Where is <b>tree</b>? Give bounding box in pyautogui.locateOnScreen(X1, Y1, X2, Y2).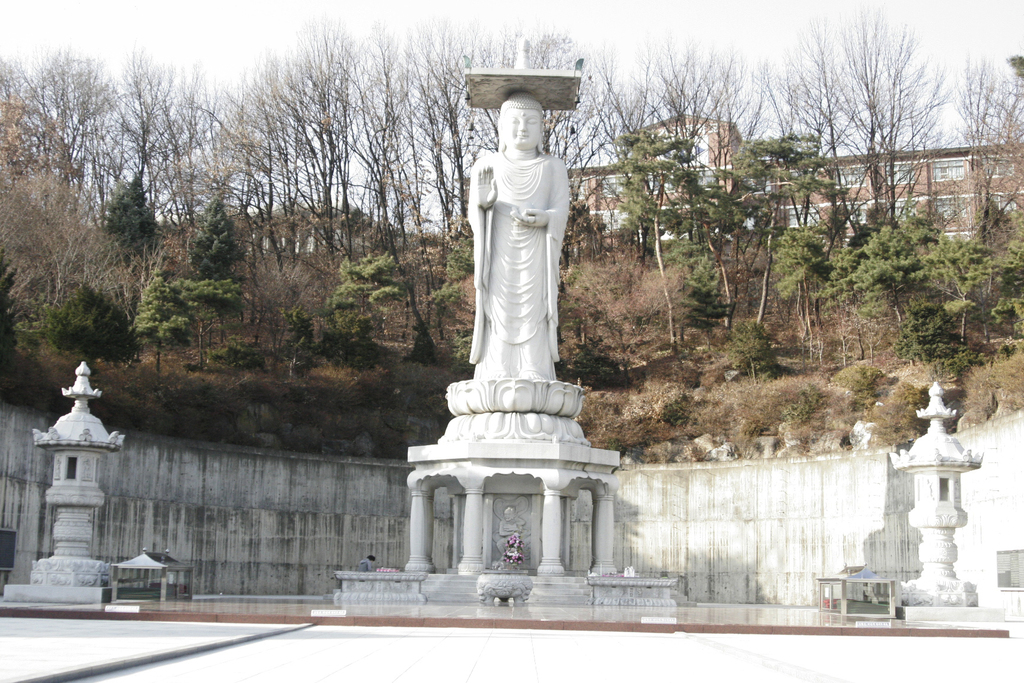
pyautogui.locateOnScreen(131, 268, 189, 378).
